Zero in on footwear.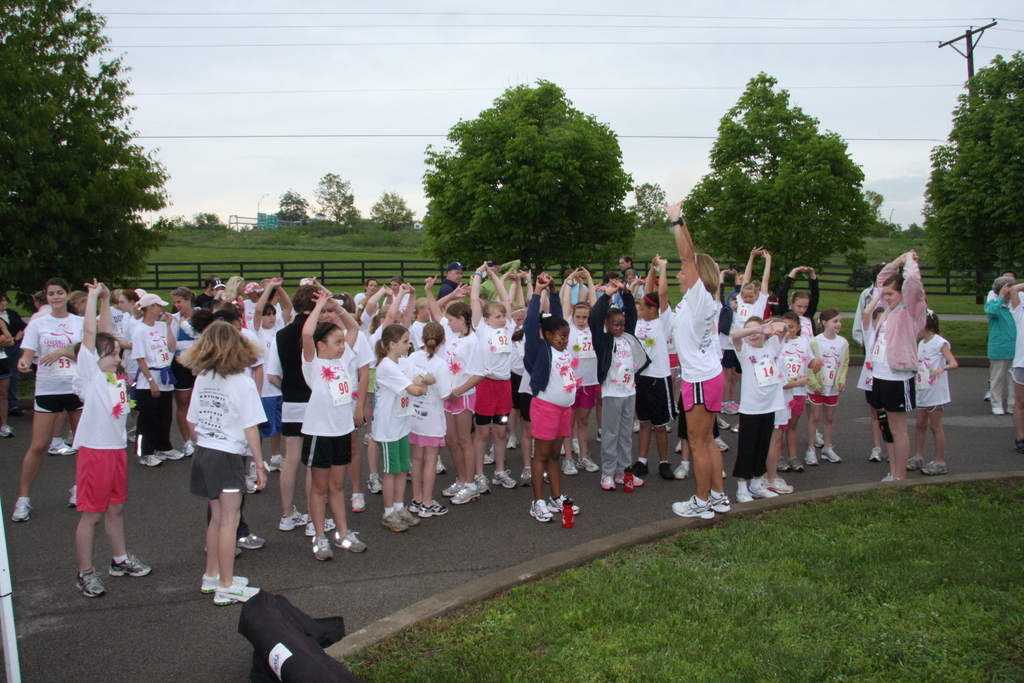
Zeroed in: 788,453,801,472.
